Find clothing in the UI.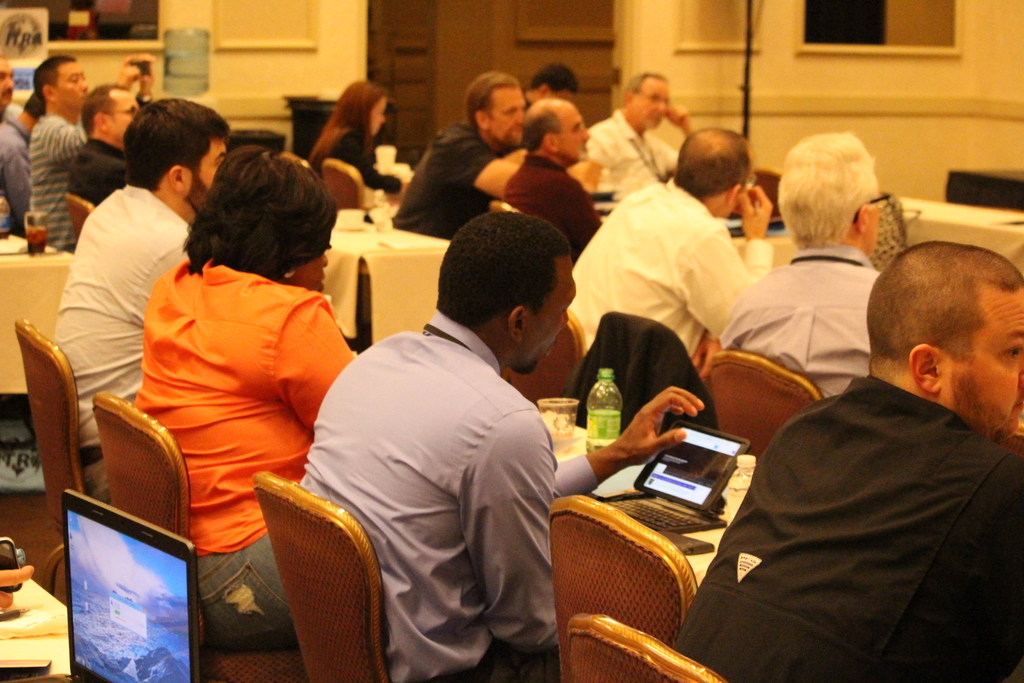
UI element at region(137, 261, 357, 666).
